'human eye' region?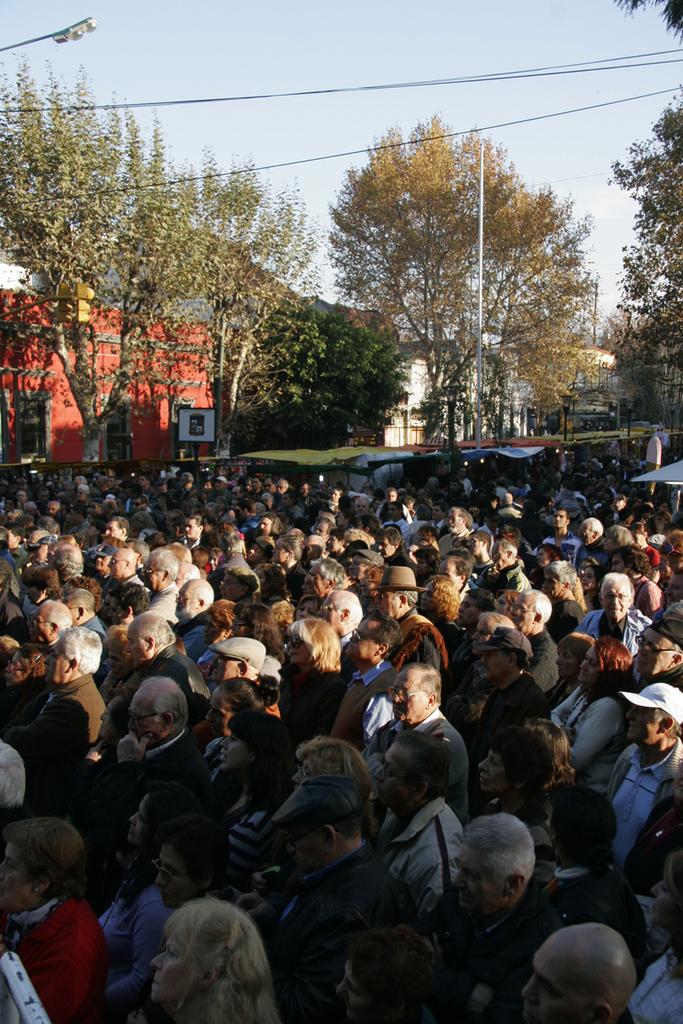
<bbox>493, 760, 499, 769</bbox>
